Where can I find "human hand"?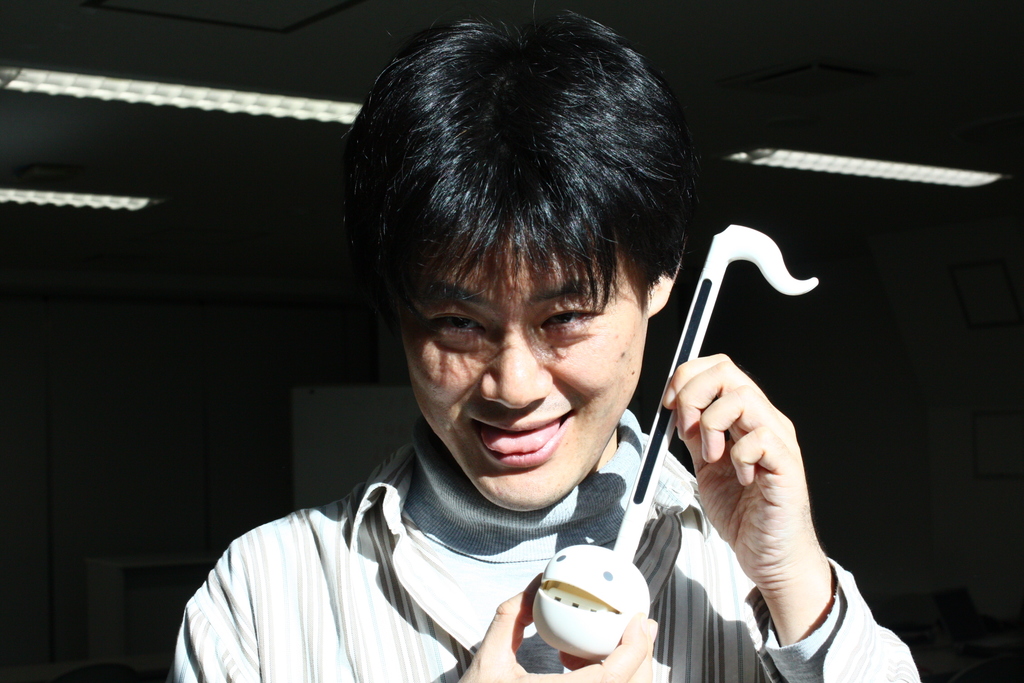
You can find it at <region>452, 572, 657, 682</region>.
